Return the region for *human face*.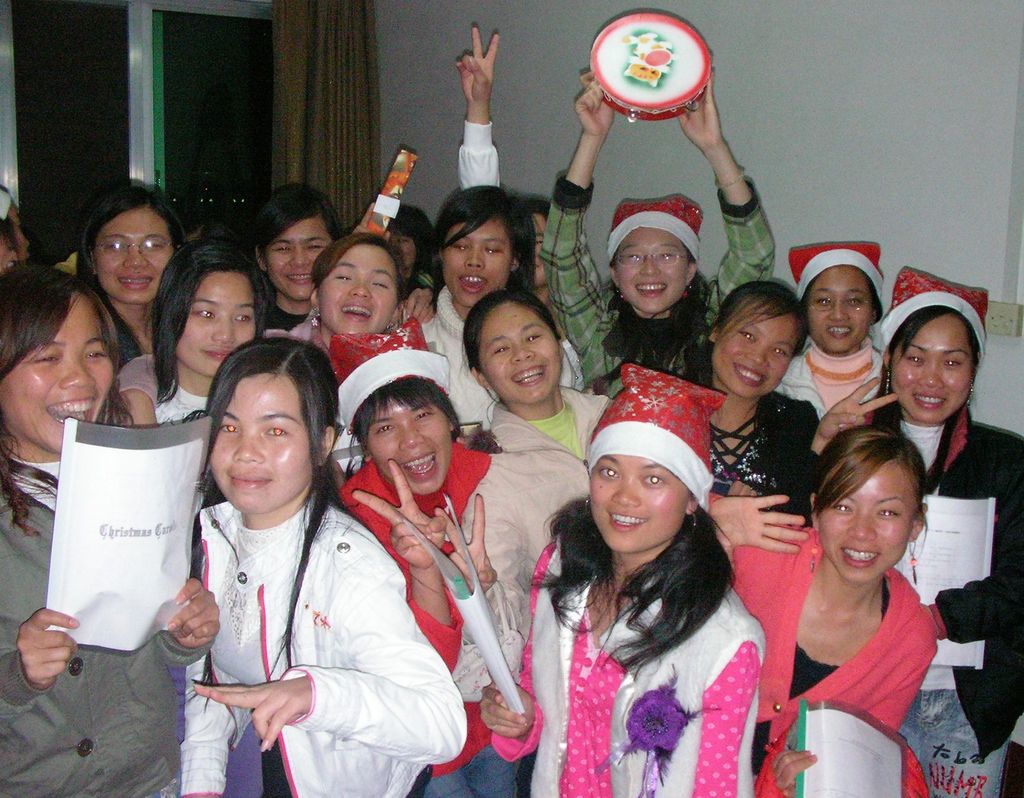
left=479, top=304, right=561, bottom=407.
